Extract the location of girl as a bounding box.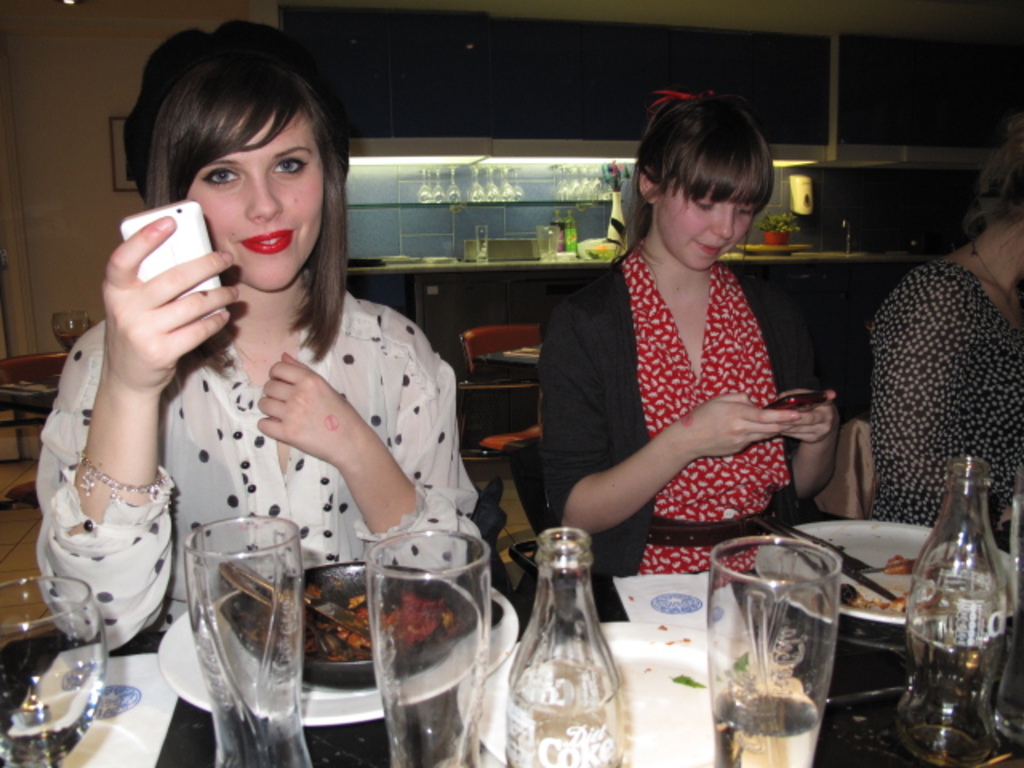
x1=531 y1=93 x2=846 y2=590.
